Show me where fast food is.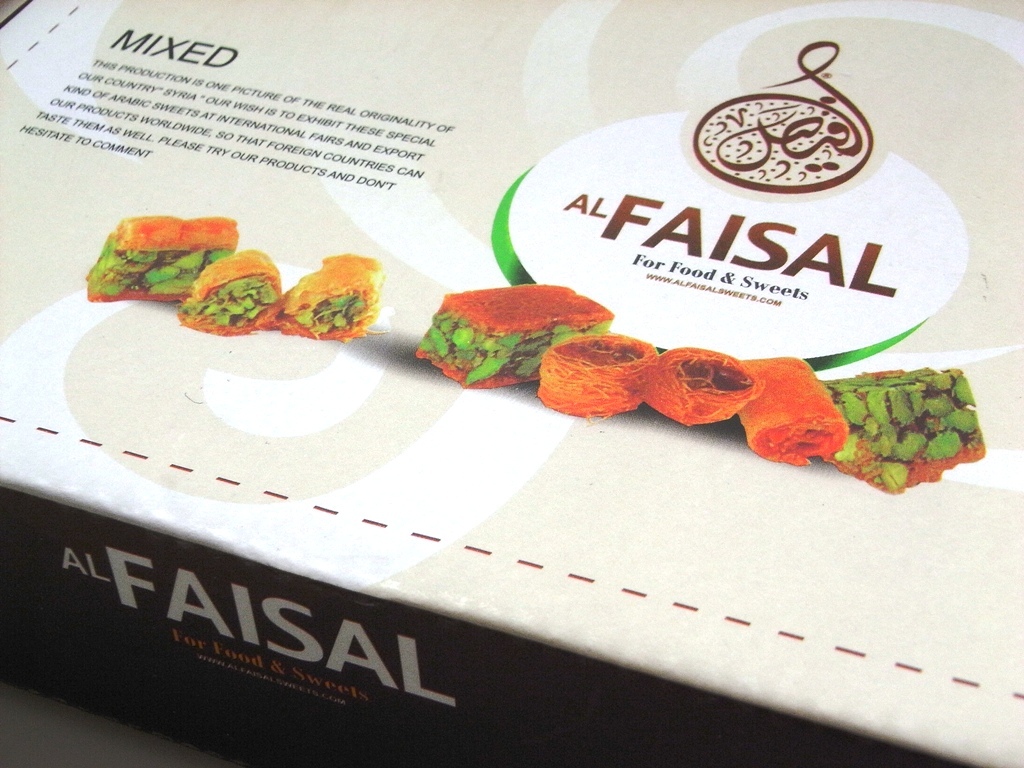
fast food is at (left=532, top=329, right=659, bottom=419).
